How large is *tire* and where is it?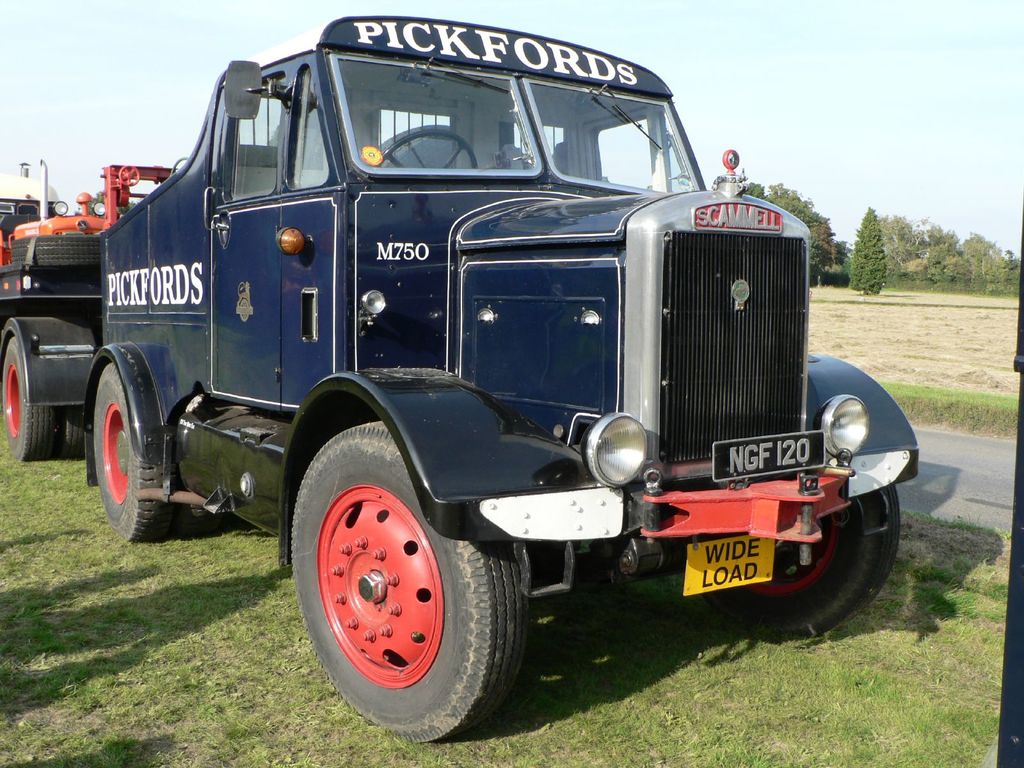
Bounding box: BBox(87, 362, 188, 543).
